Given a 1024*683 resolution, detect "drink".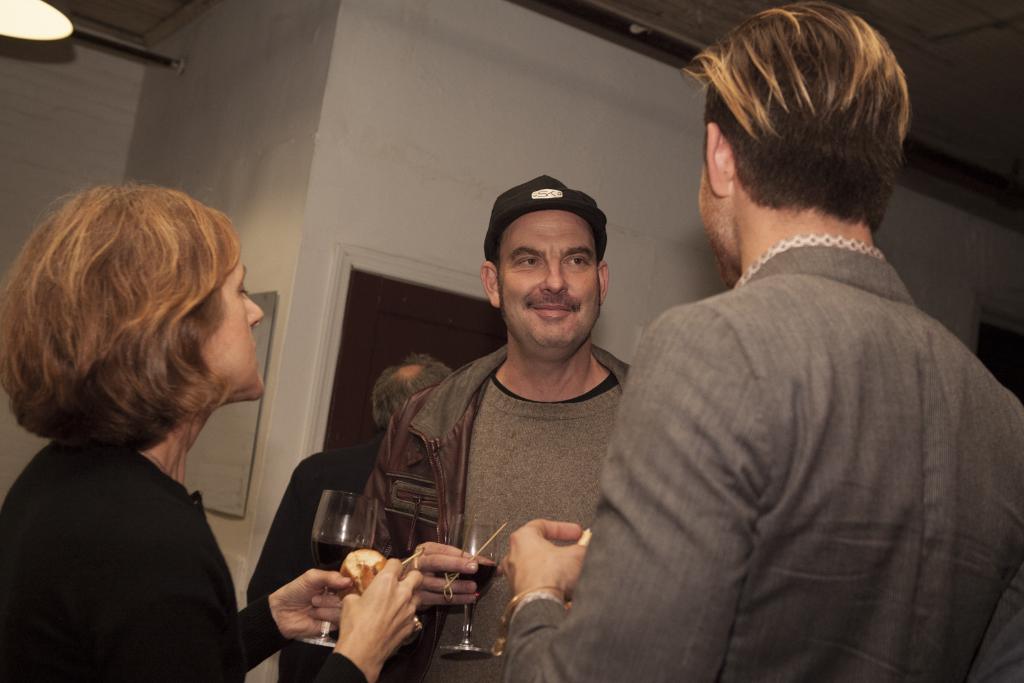
[448, 561, 500, 602].
